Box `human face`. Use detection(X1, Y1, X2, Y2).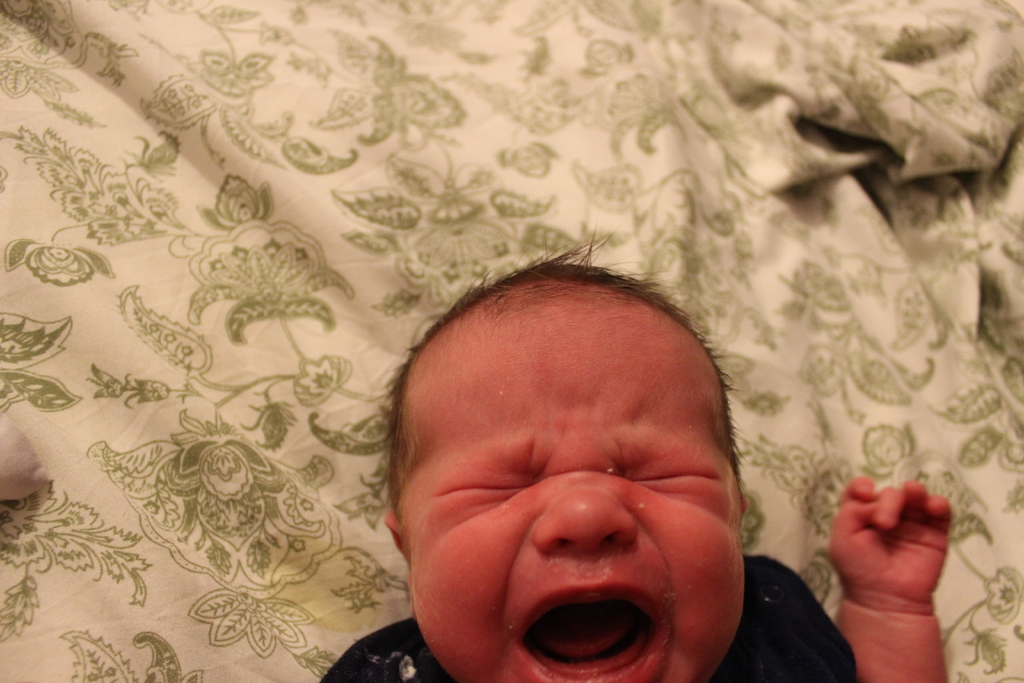
detection(403, 322, 736, 682).
